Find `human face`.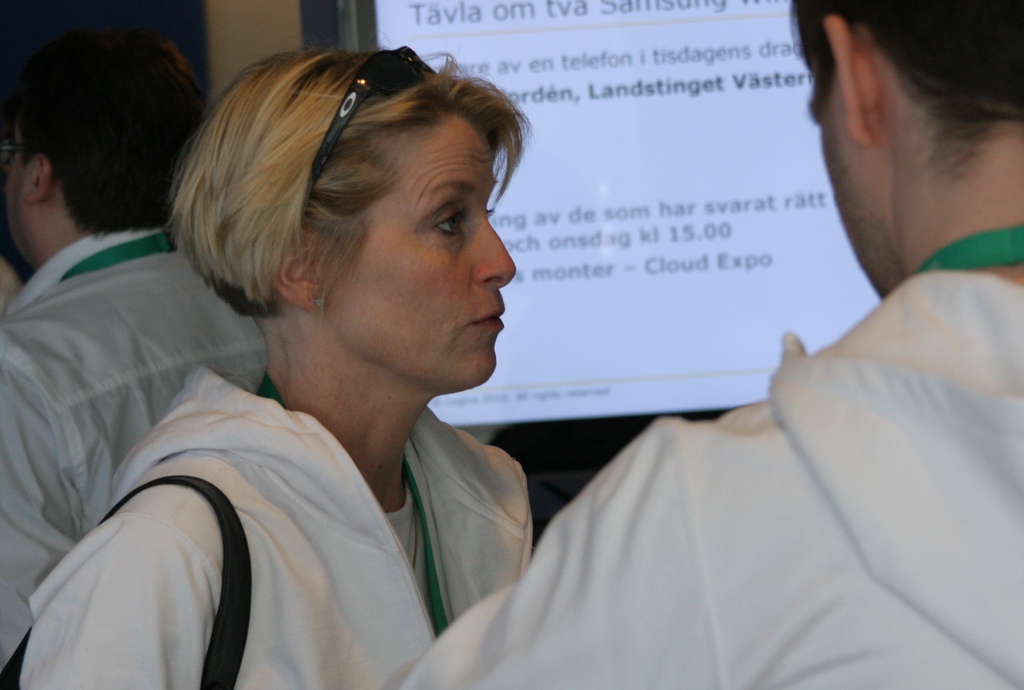
detection(323, 124, 509, 388).
